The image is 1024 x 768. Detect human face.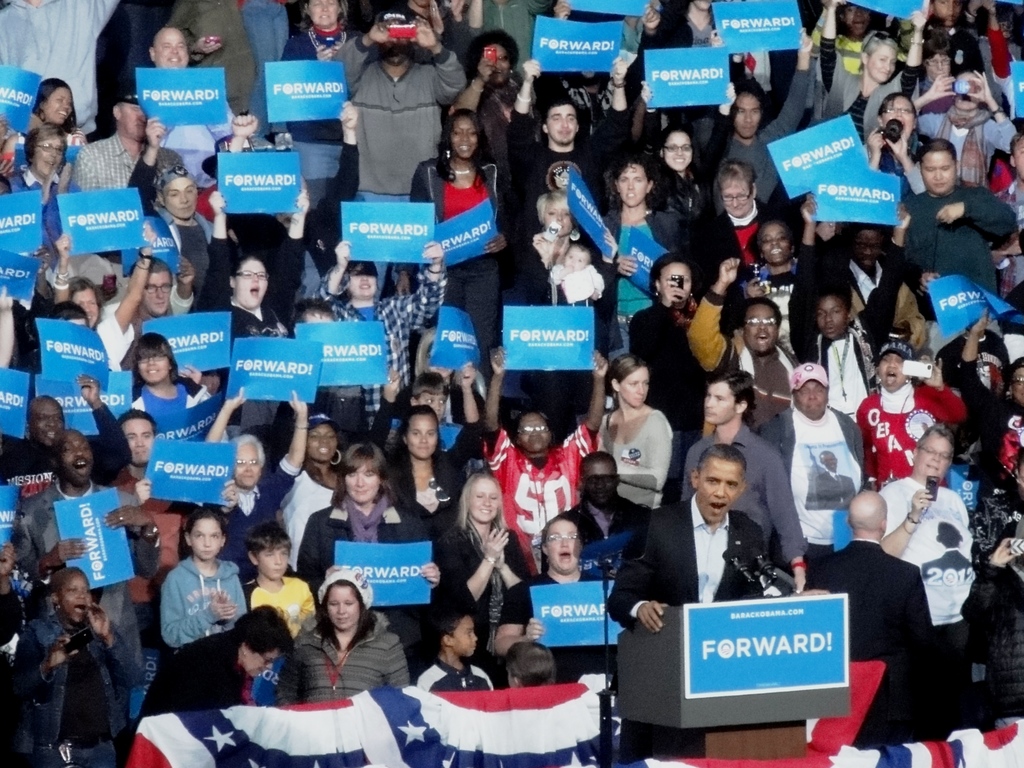
Detection: 187, 515, 221, 559.
